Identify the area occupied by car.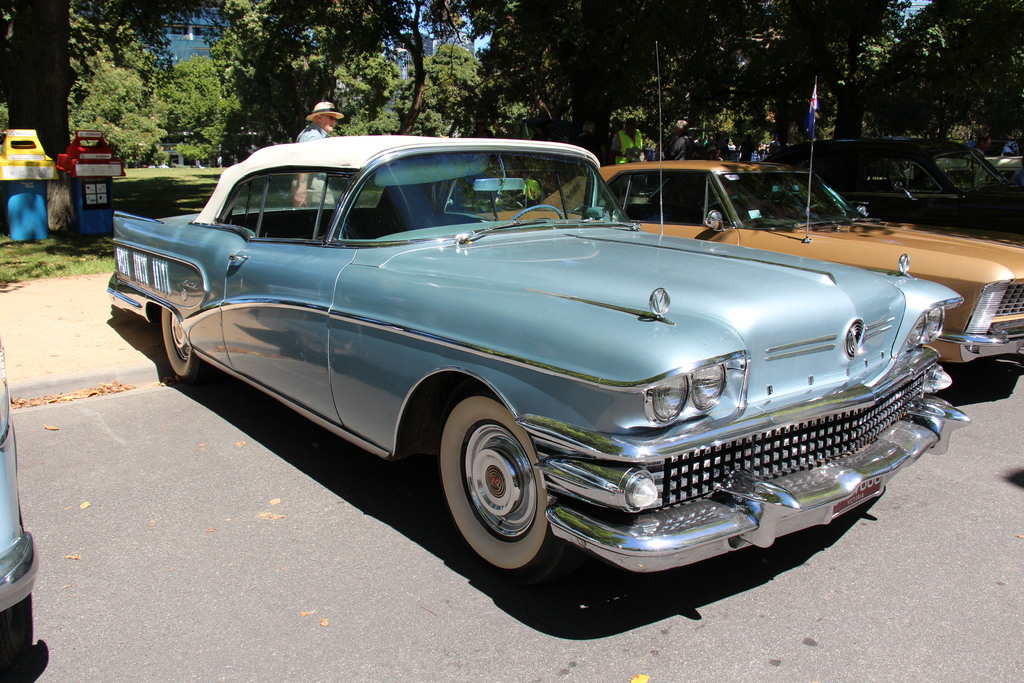
Area: [0,130,46,185].
